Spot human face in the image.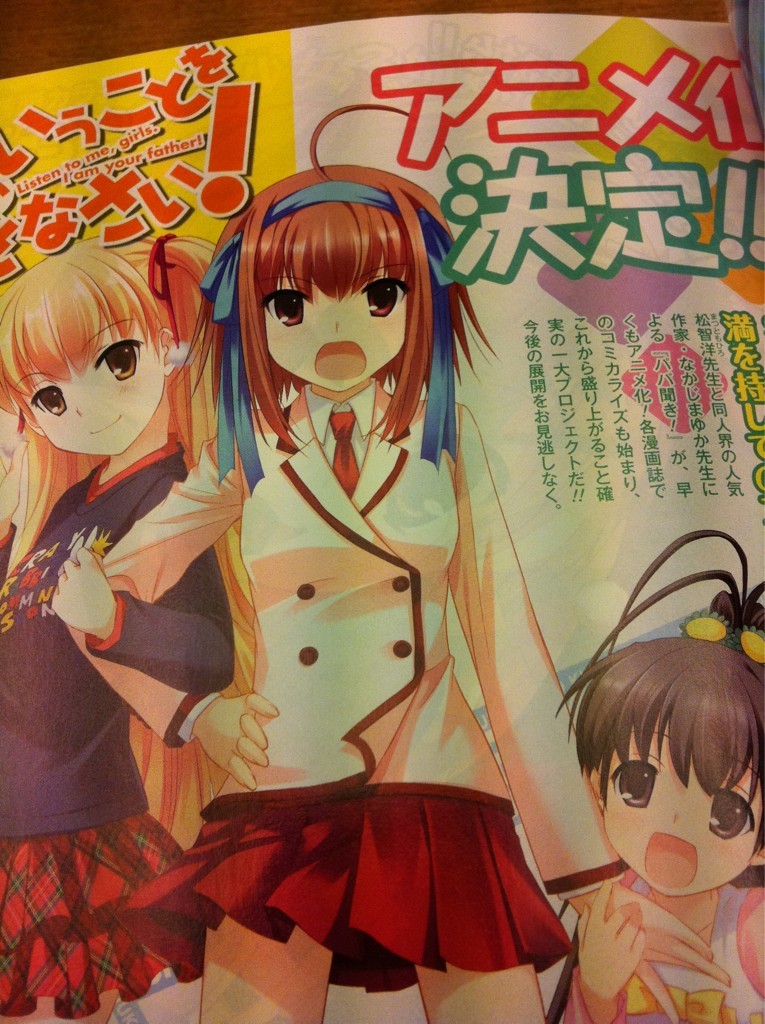
human face found at locate(605, 719, 760, 894).
